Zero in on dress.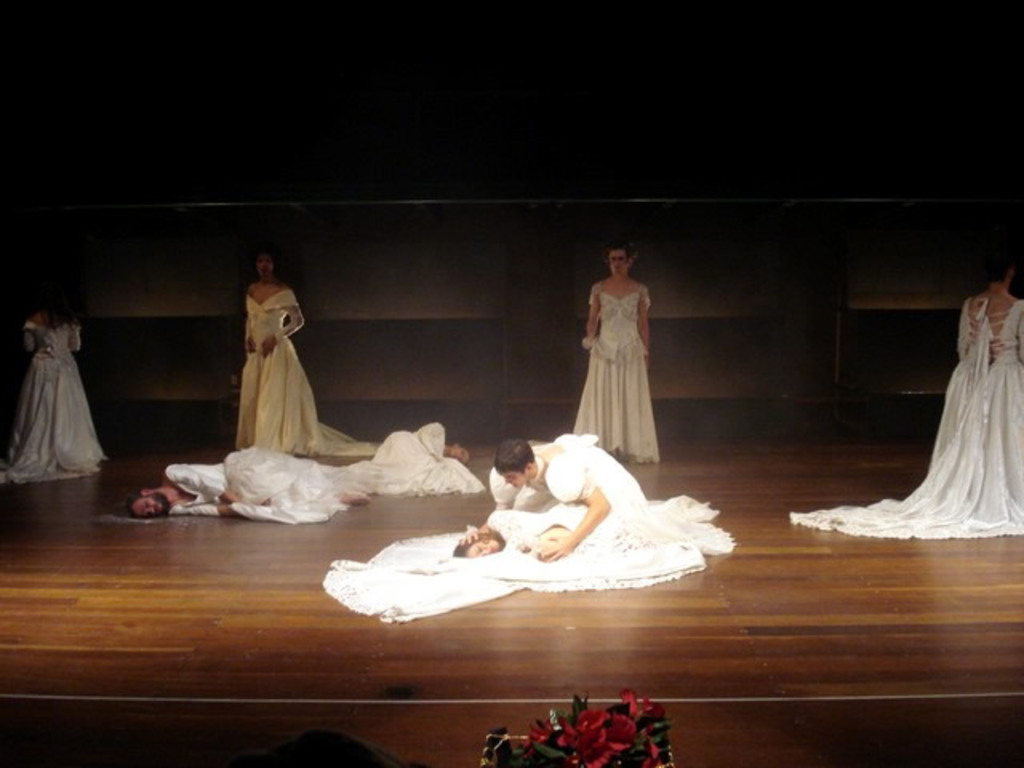
Zeroed in: x1=170, y1=445, x2=352, y2=523.
